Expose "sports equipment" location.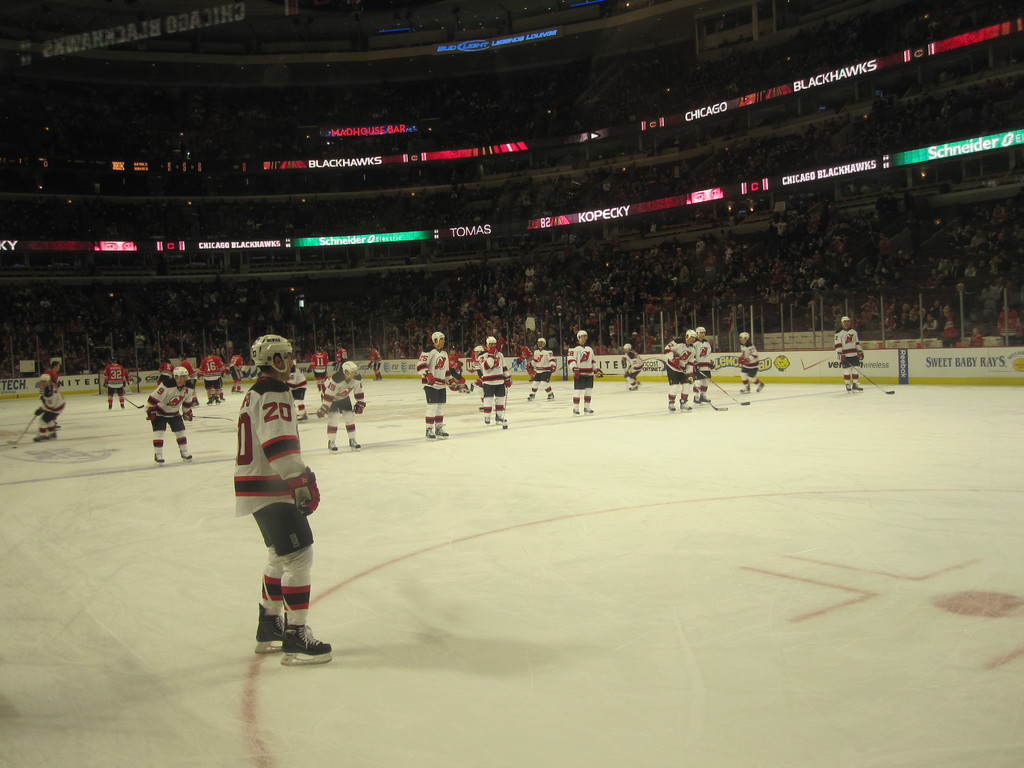
Exposed at <region>221, 371, 227, 380</region>.
